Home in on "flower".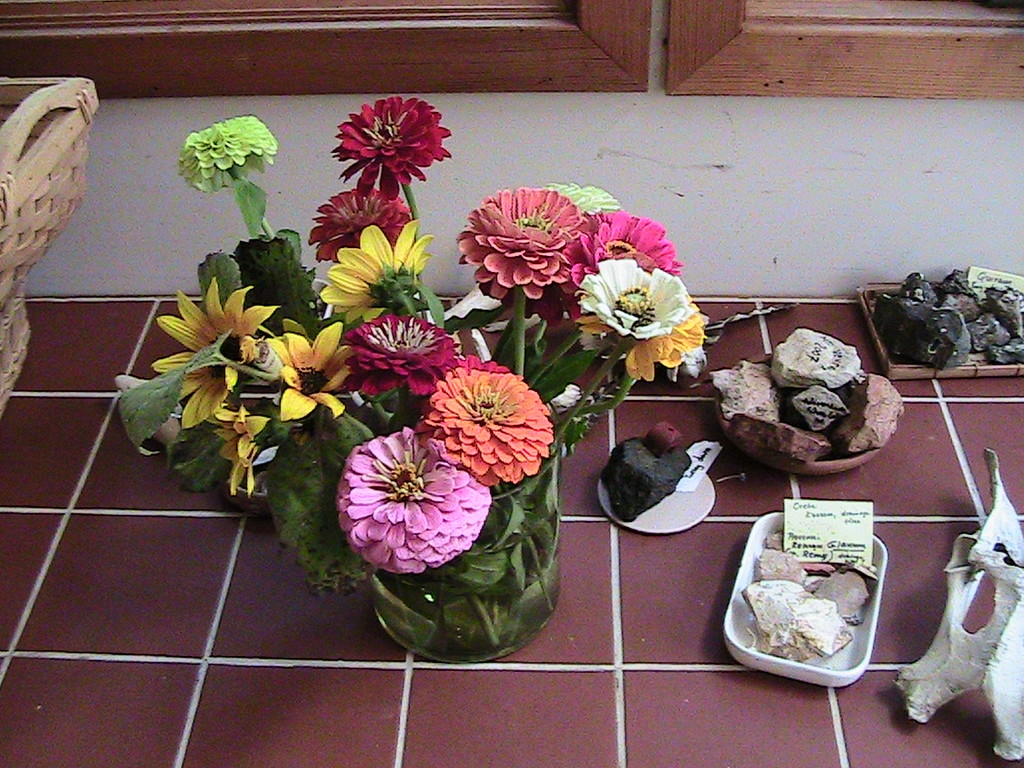
Homed in at crop(268, 322, 354, 425).
